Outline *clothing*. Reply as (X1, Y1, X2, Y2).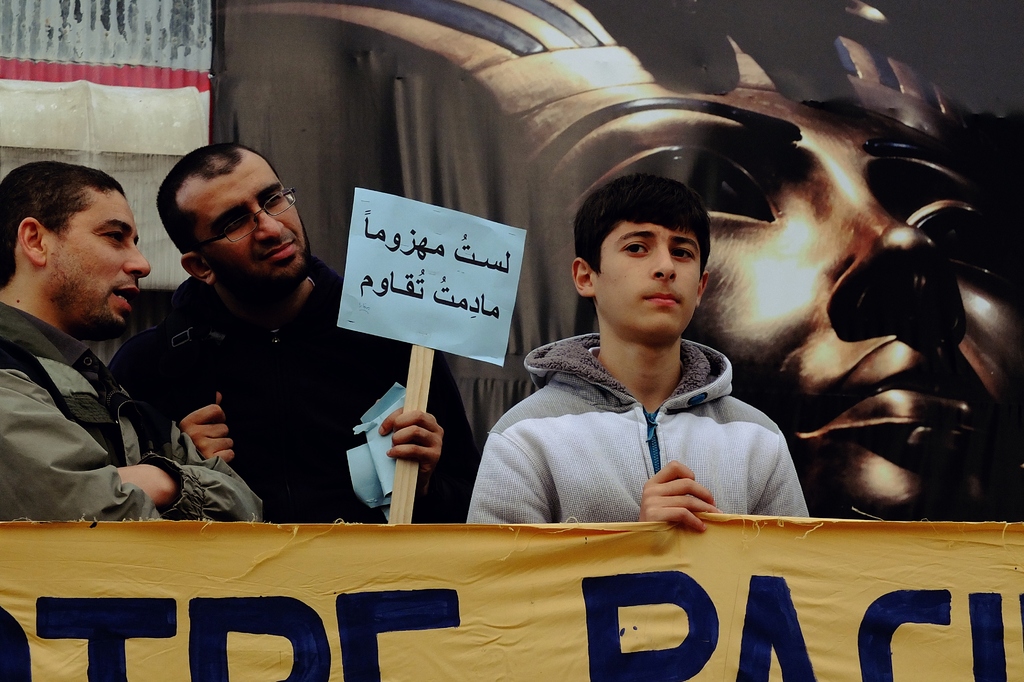
(461, 329, 806, 535).
